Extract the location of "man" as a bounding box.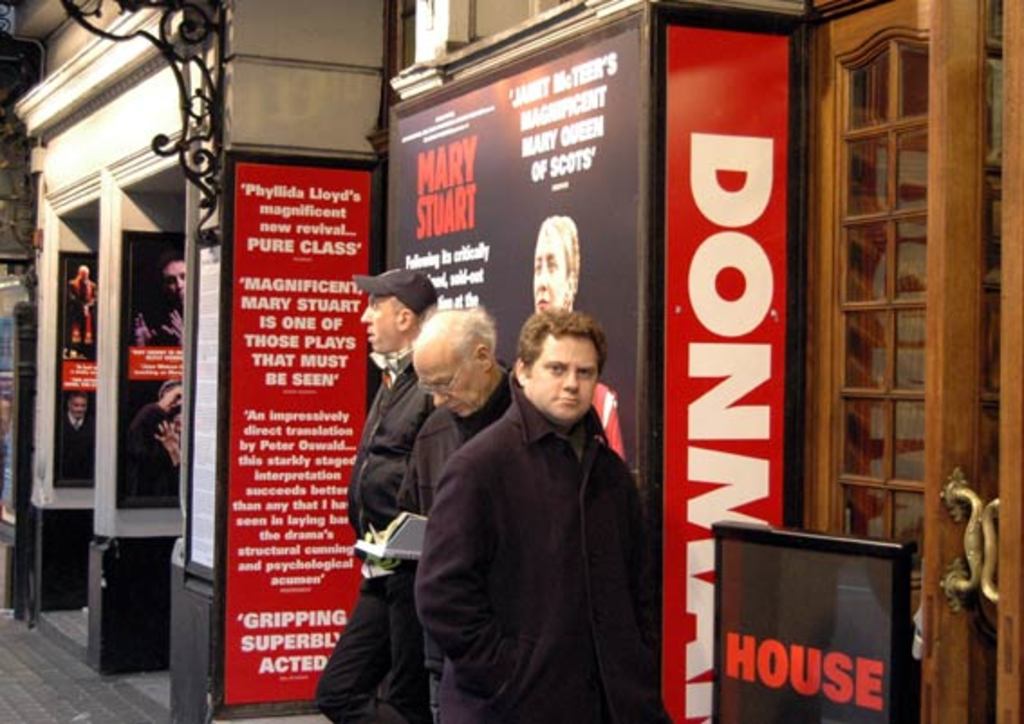
x1=406, y1=311, x2=674, y2=722.
